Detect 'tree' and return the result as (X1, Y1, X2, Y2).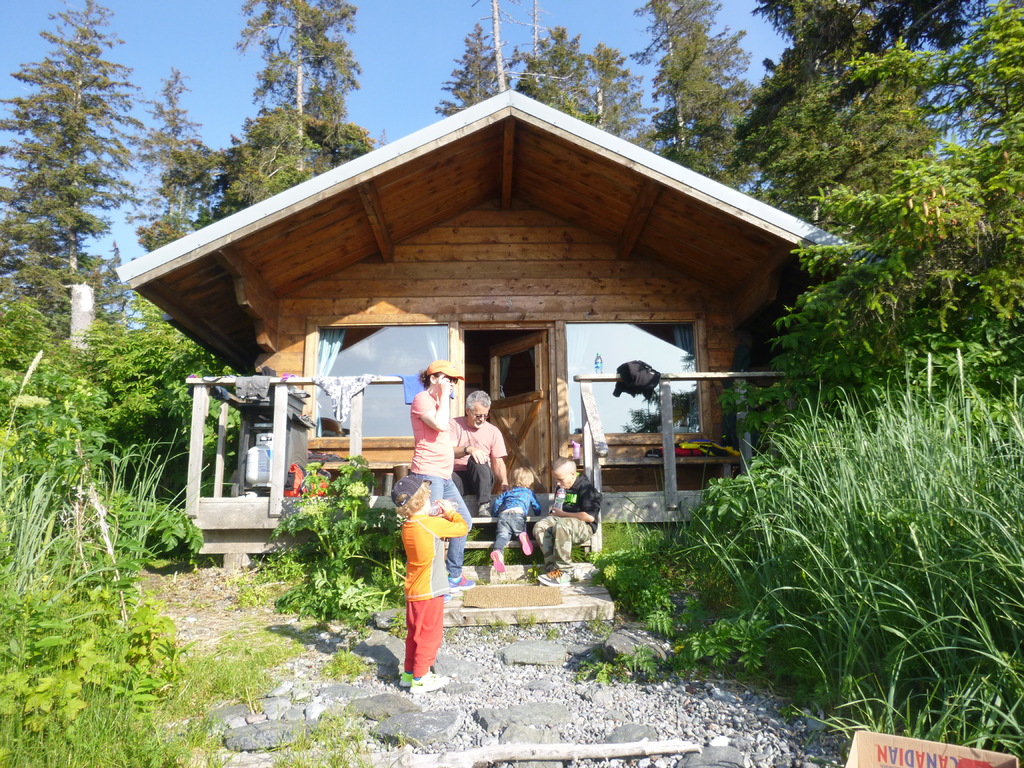
(99, 245, 135, 333).
